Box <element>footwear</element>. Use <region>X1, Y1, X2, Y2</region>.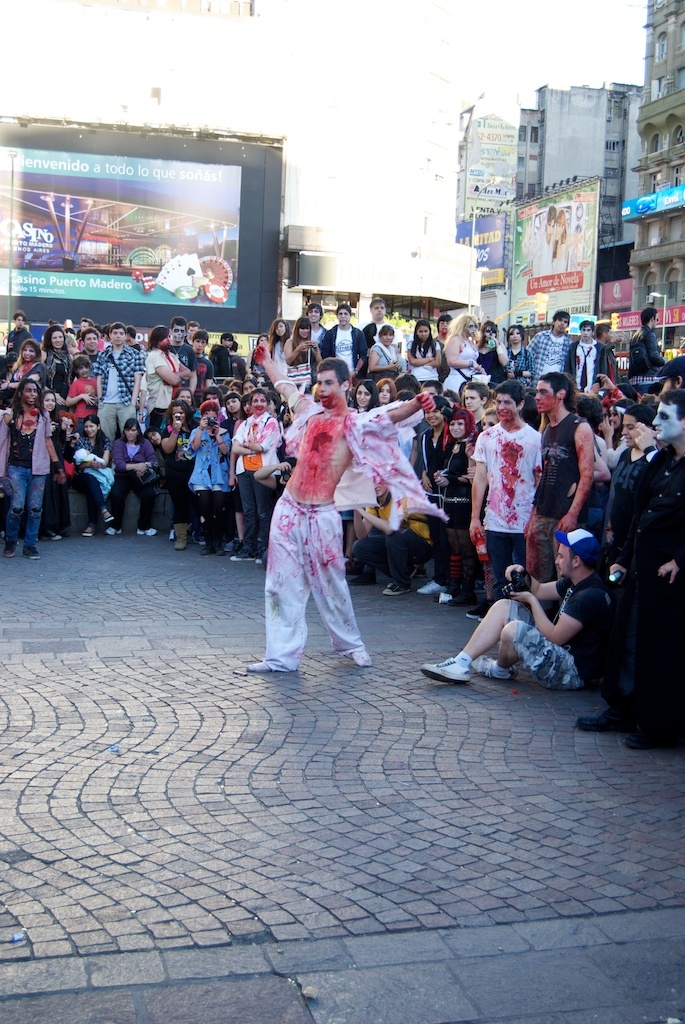
<region>570, 707, 613, 732</region>.
